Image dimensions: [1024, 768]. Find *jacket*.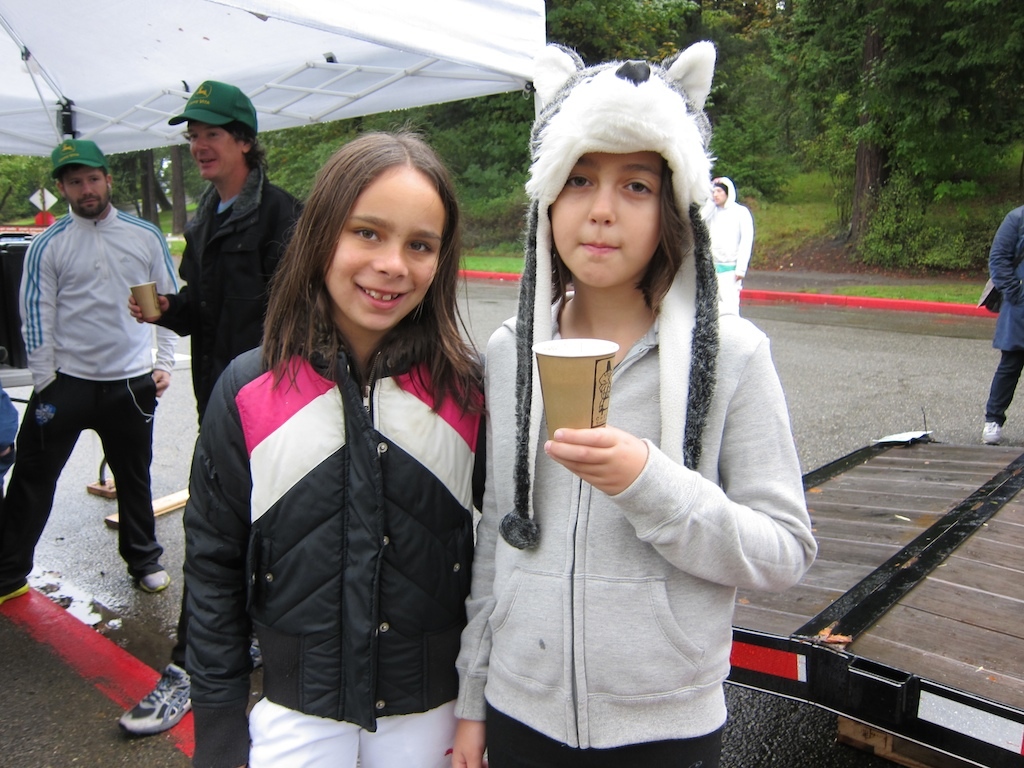
147/159/309/437.
